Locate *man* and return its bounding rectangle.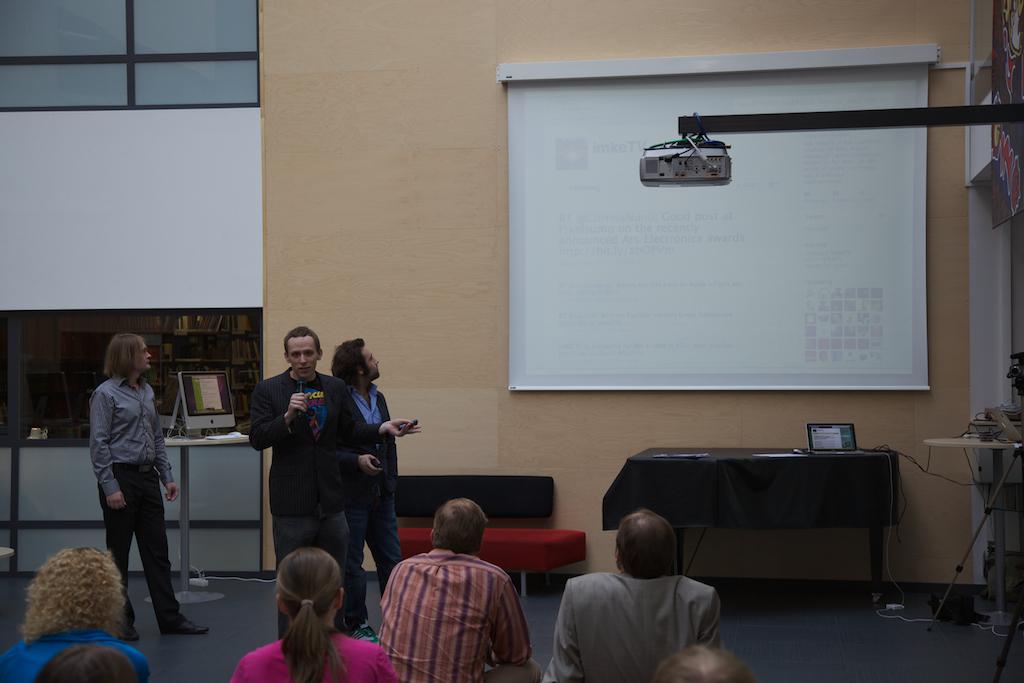
91, 333, 204, 656.
